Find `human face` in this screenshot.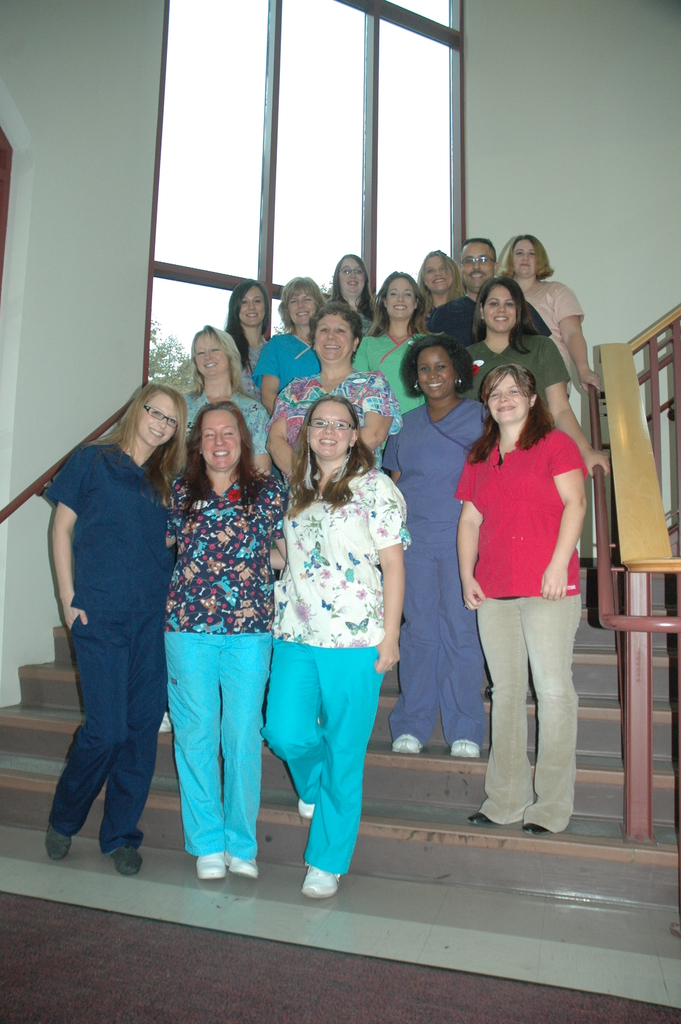
The bounding box for `human face` is (left=136, top=390, right=184, bottom=447).
